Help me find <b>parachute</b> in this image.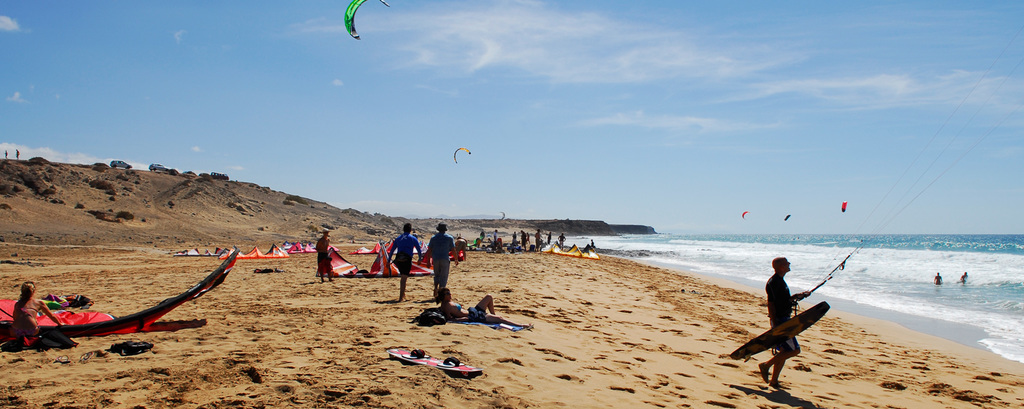
Found it: <box>740,210,748,221</box>.
